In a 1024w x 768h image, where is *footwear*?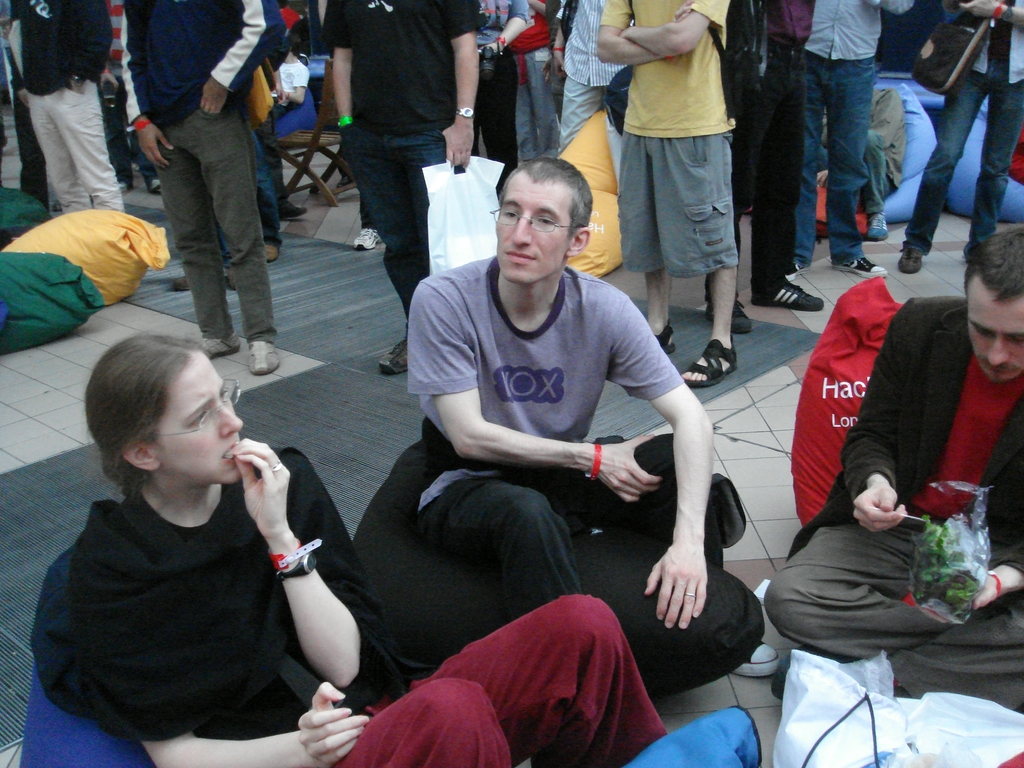
[248, 336, 279, 377].
